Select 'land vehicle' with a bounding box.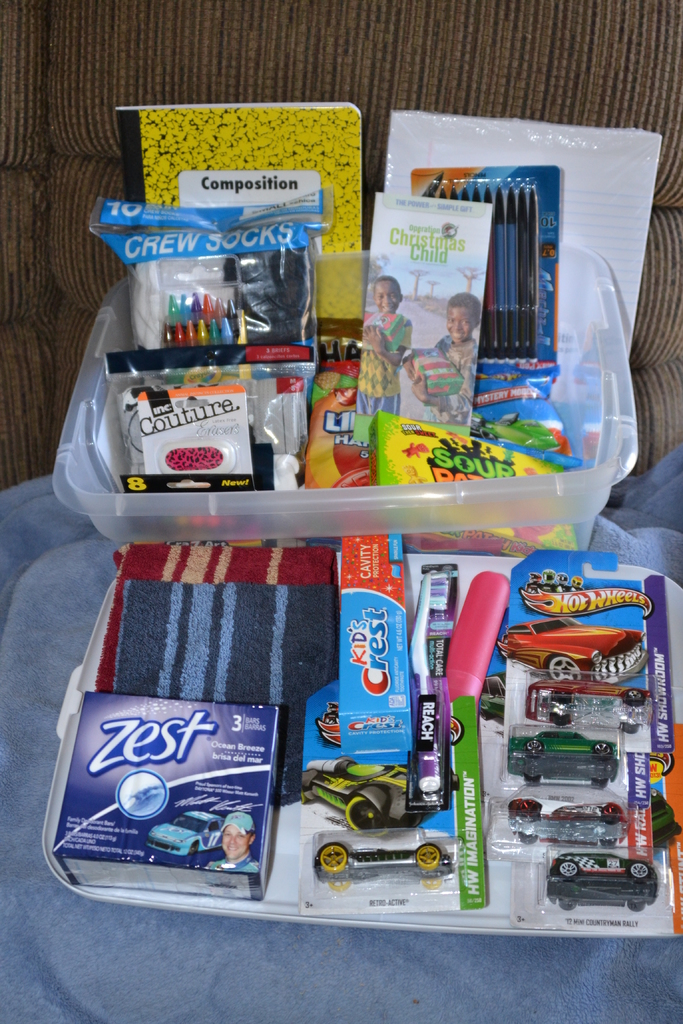
(507, 728, 621, 791).
